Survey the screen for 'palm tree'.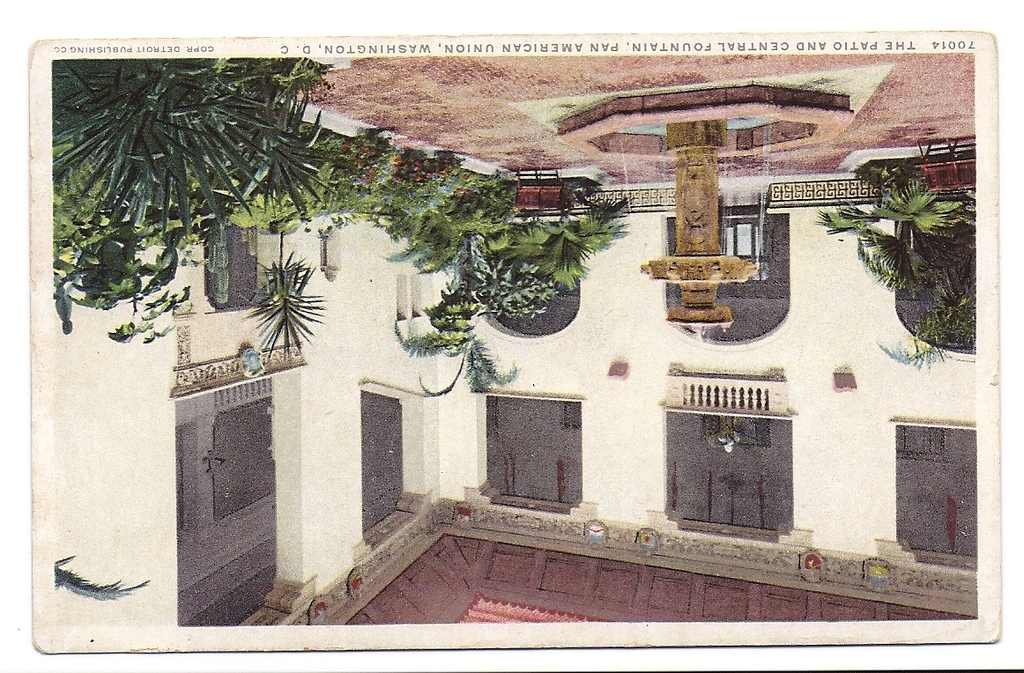
Survey found: (854, 232, 969, 310).
